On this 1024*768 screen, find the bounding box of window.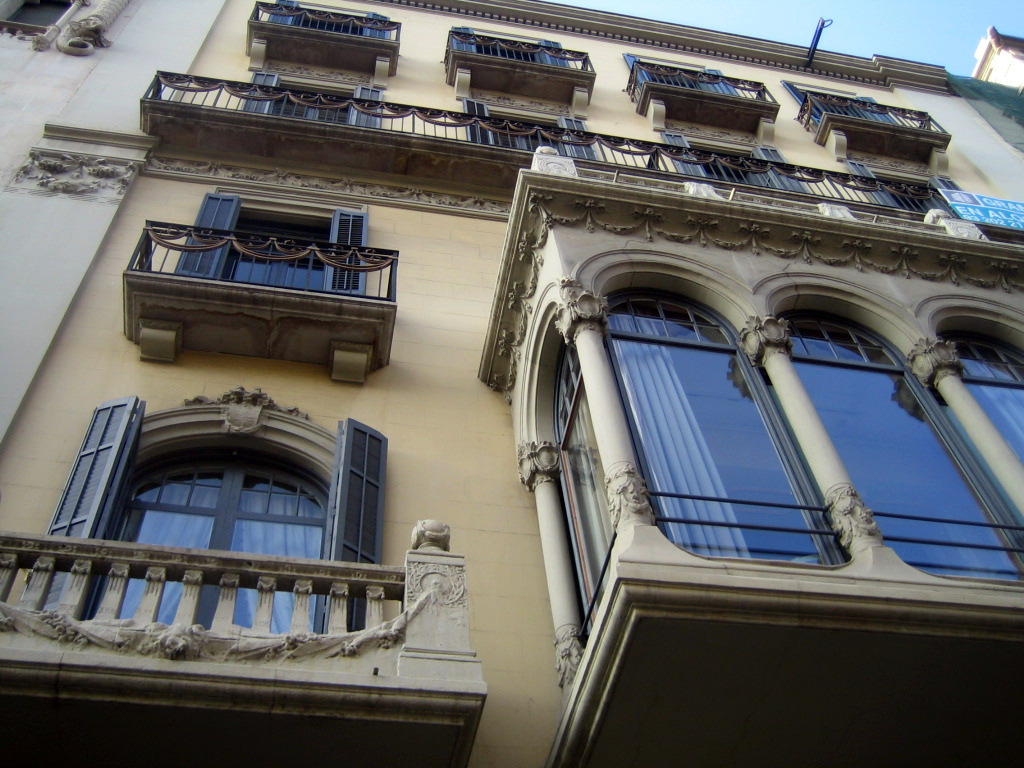
Bounding box: box(950, 317, 1023, 481).
